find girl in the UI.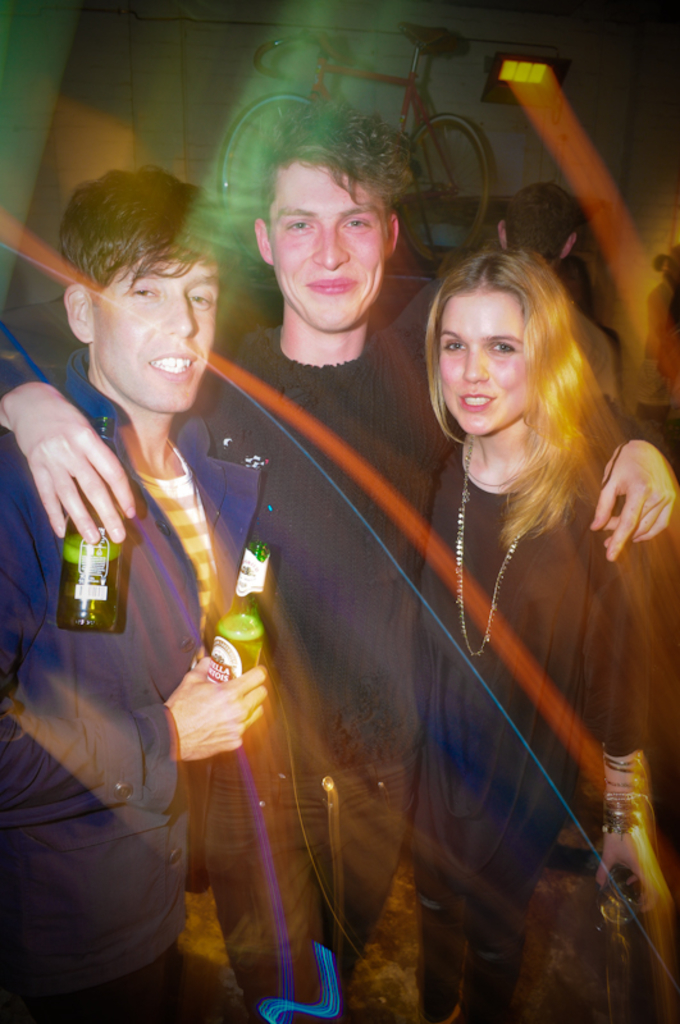
UI element at [x1=407, y1=242, x2=671, y2=1023].
